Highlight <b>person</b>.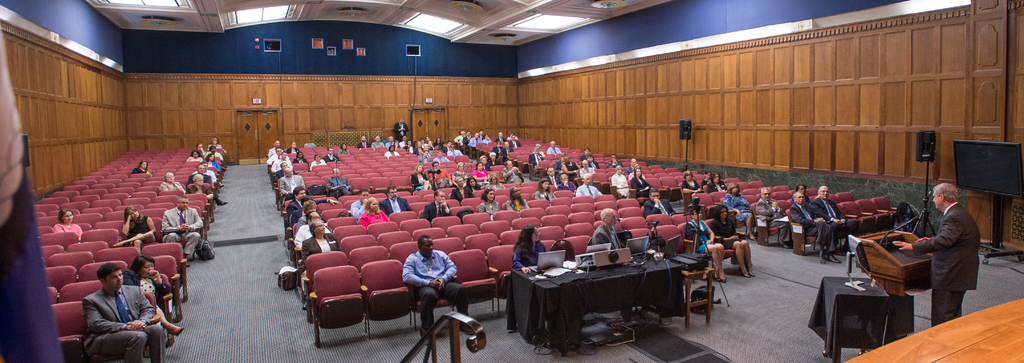
Highlighted region: x1=778 y1=193 x2=830 y2=257.
